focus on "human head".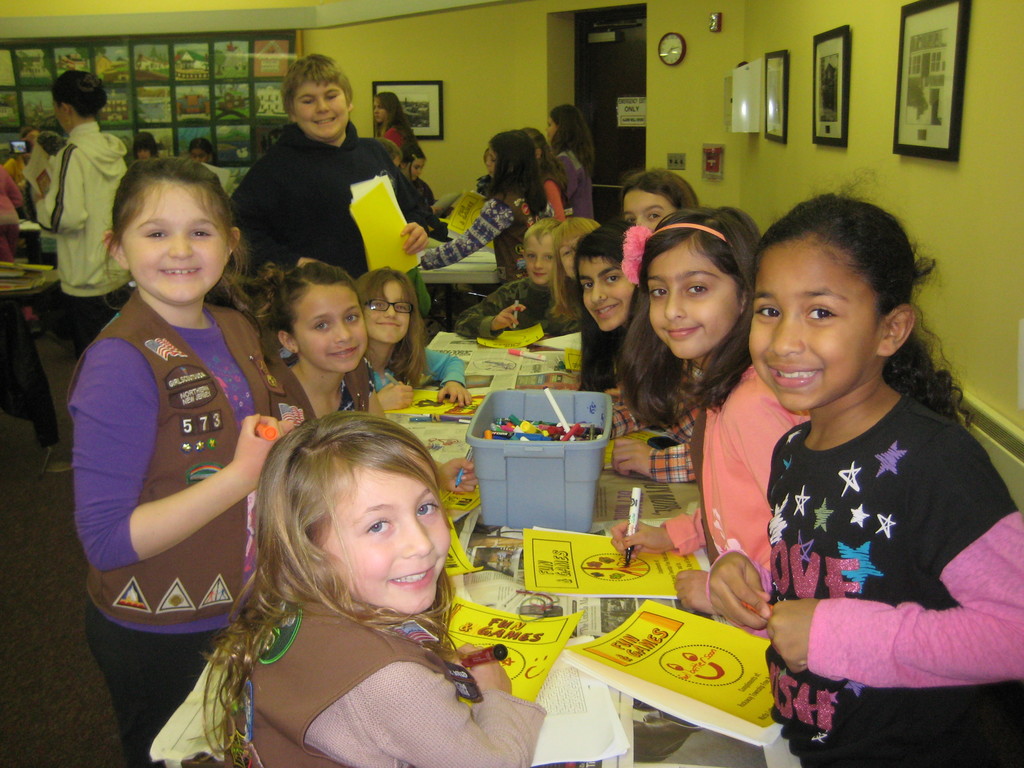
Focused at box=[618, 165, 701, 243].
